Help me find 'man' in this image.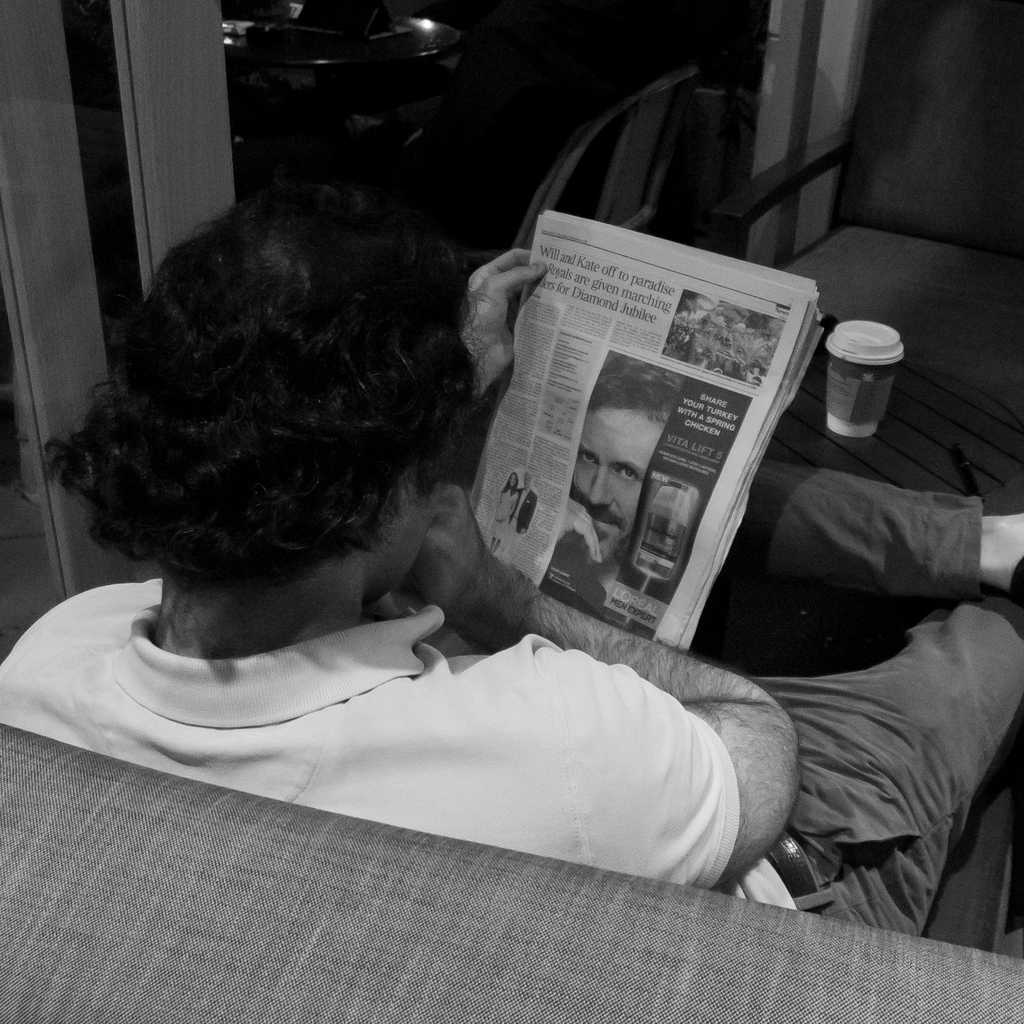
Found it: (67,67,908,943).
